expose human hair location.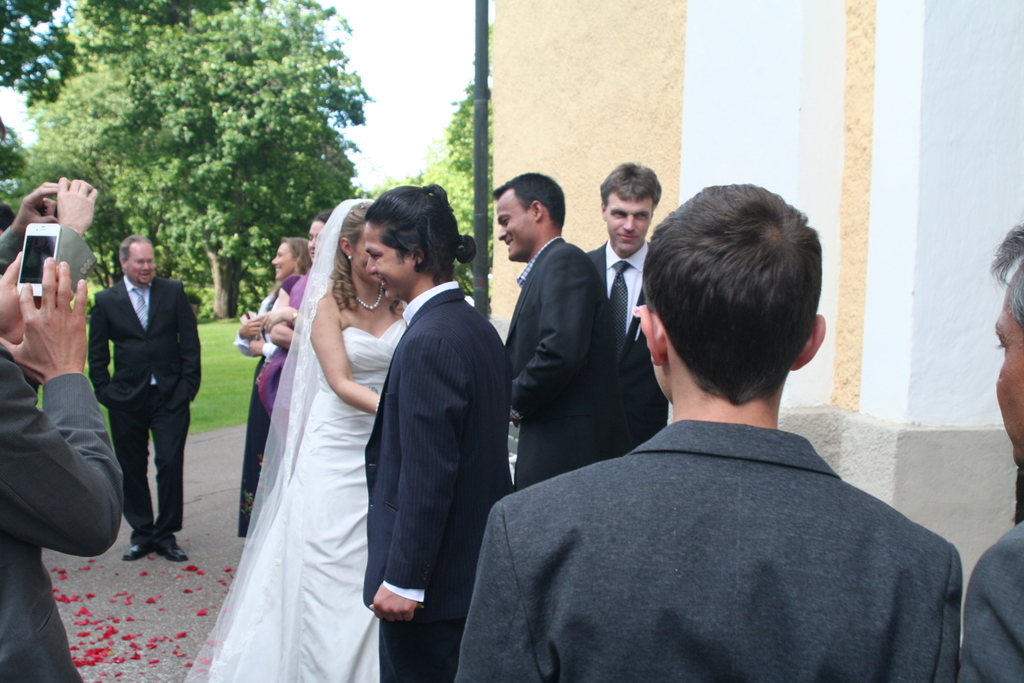
Exposed at locate(122, 232, 139, 262).
